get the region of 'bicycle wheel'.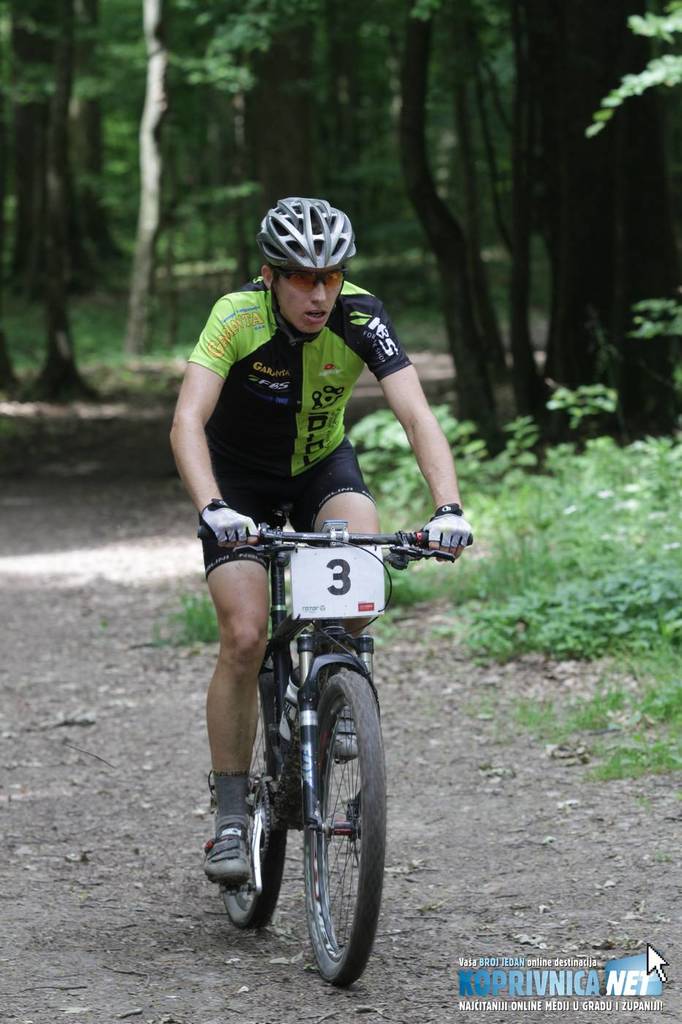
(left=305, top=671, right=387, bottom=990).
